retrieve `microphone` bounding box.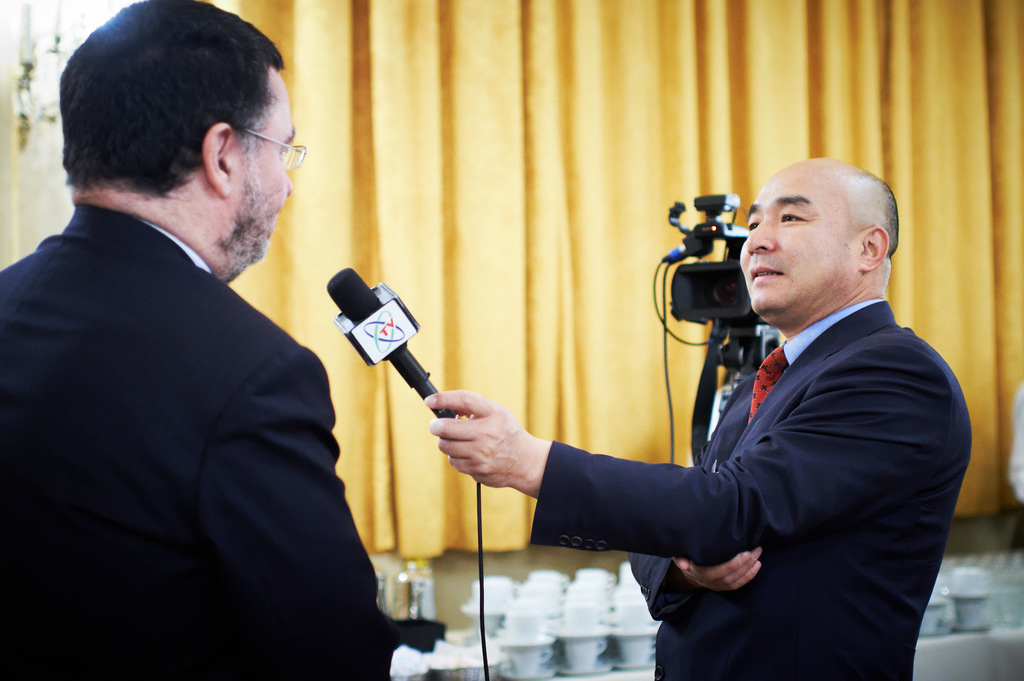
Bounding box: Rect(298, 278, 486, 463).
